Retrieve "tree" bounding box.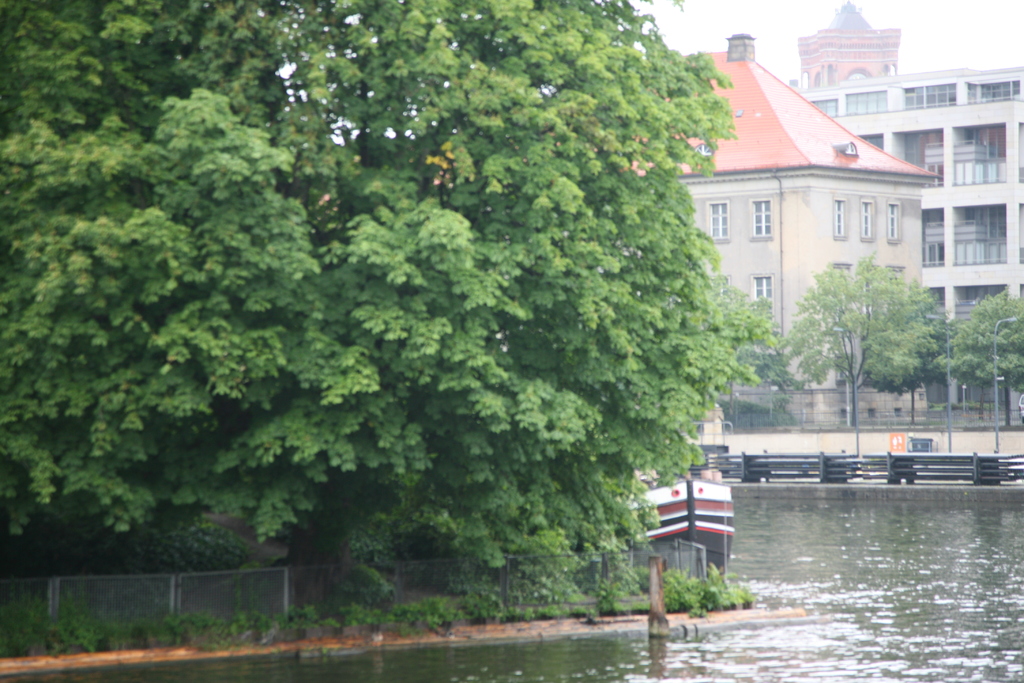
Bounding box: [left=932, top=287, right=1023, bottom=434].
